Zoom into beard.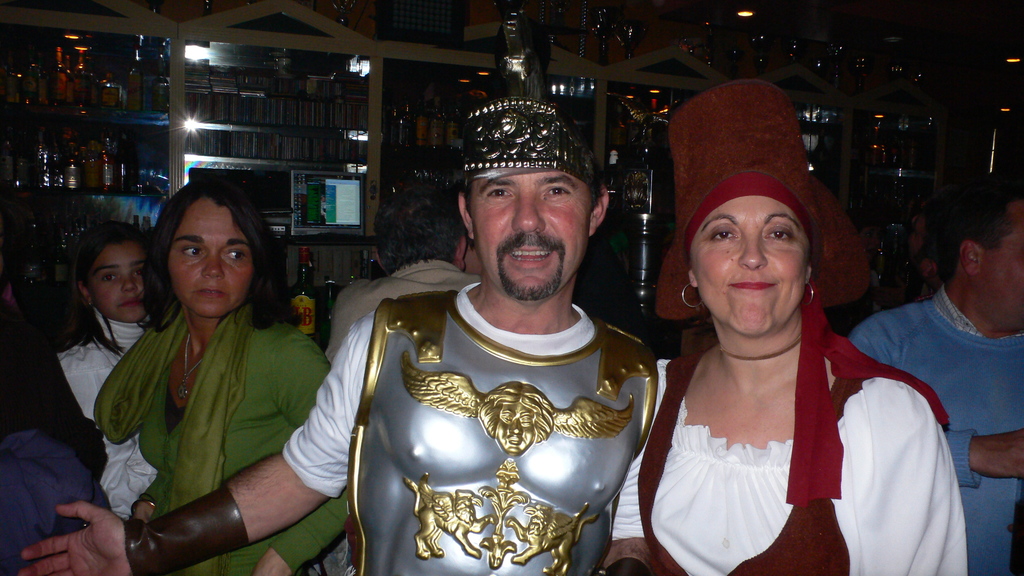
Zoom target: l=494, t=254, r=563, b=303.
